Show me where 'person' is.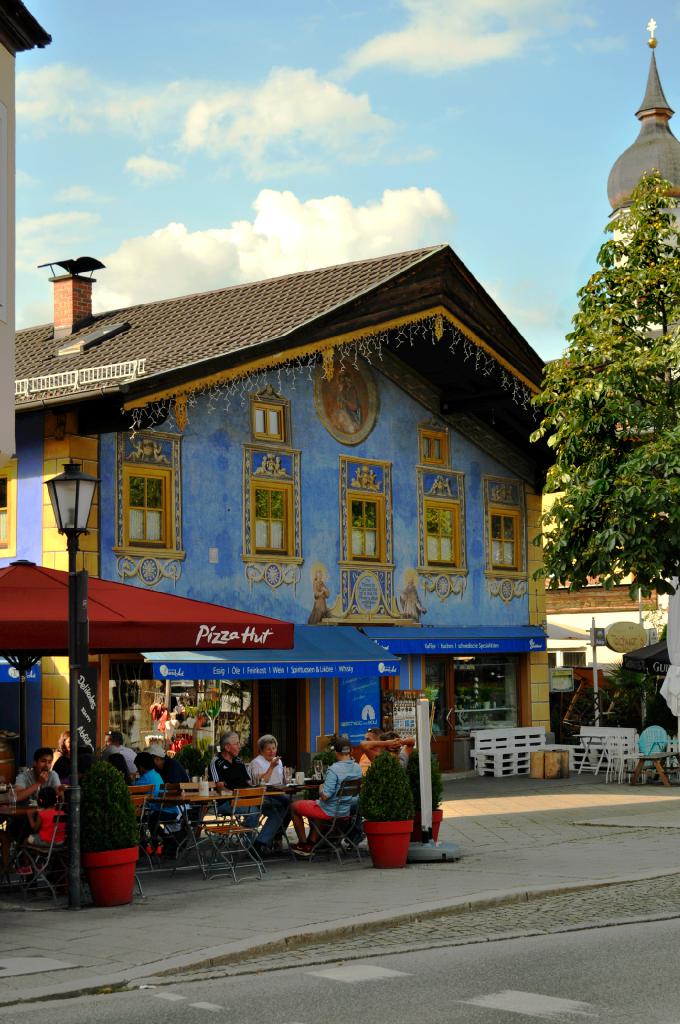
'person' is at select_region(53, 731, 70, 753).
